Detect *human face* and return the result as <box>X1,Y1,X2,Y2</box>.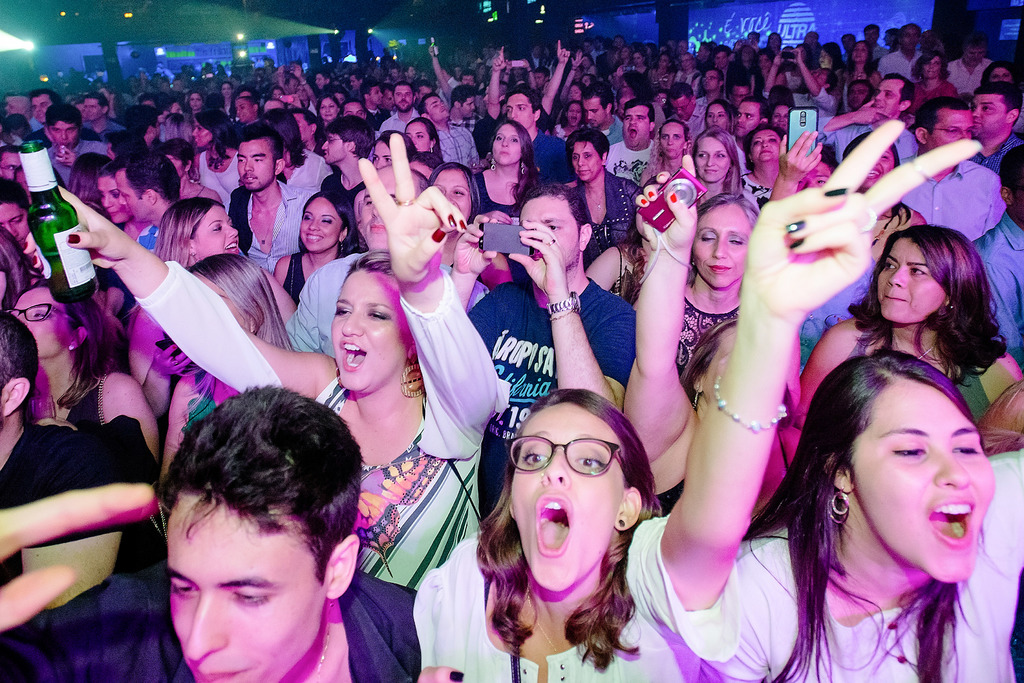
<box>333,92,347,106</box>.
